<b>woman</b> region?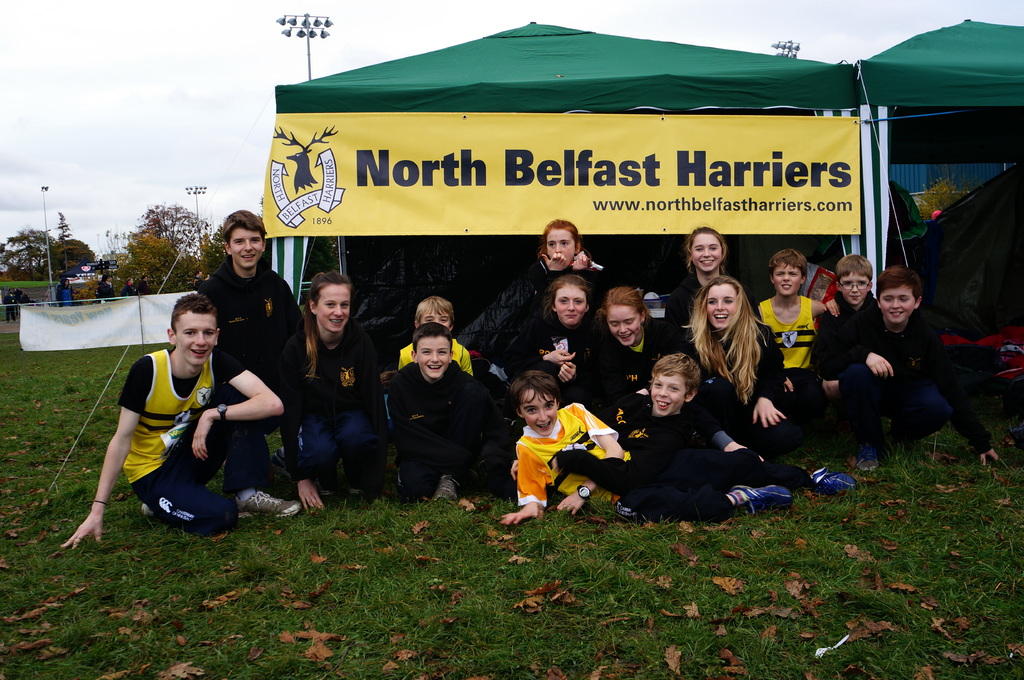
(277,267,396,514)
